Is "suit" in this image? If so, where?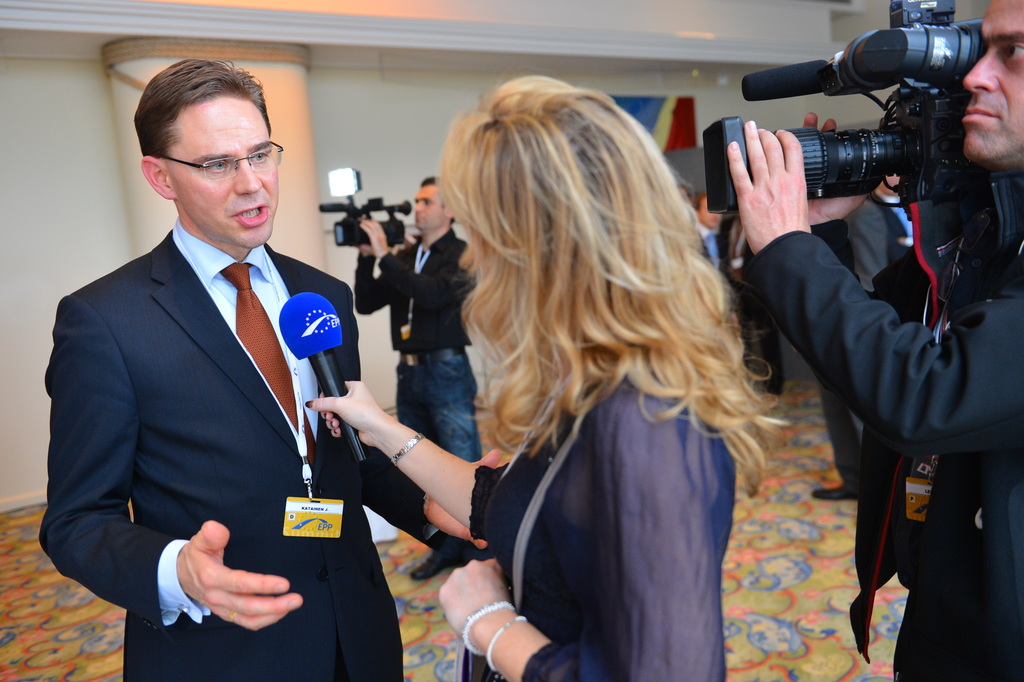
Yes, at x1=849 y1=192 x2=918 y2=288.
